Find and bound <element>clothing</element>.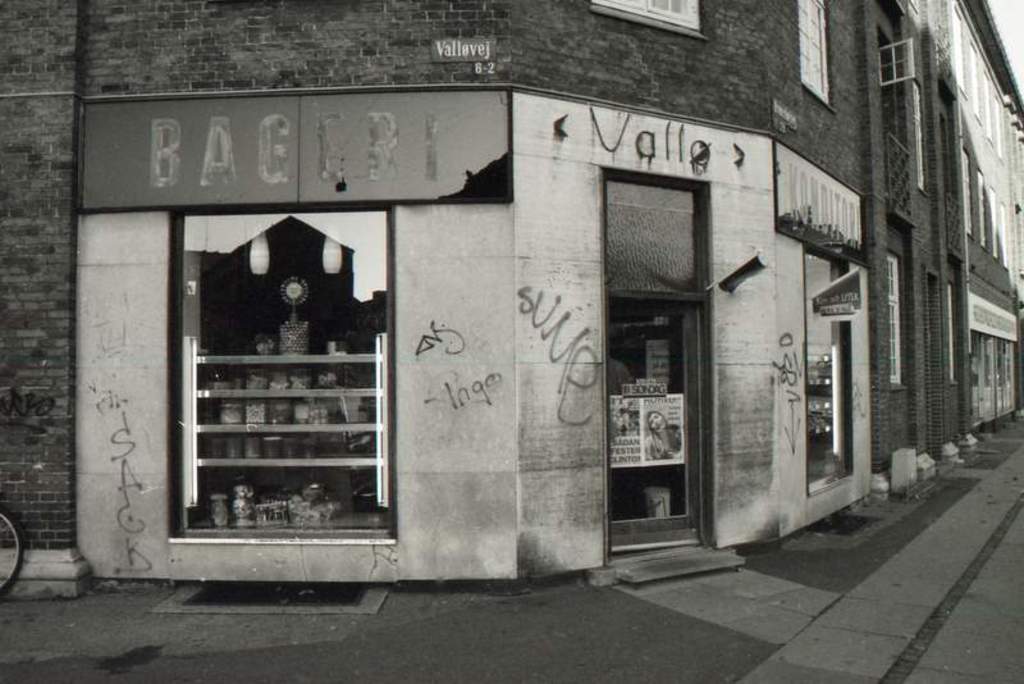
Bound: (644, 430, 680, 457).
